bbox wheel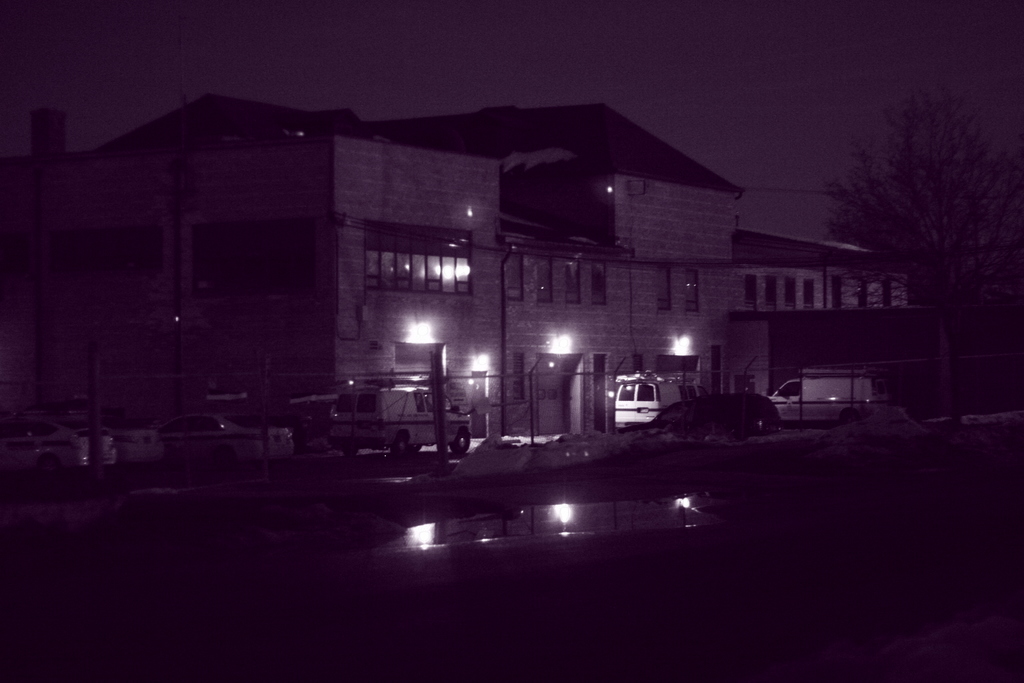
locate(392, 432, 412, 459)
